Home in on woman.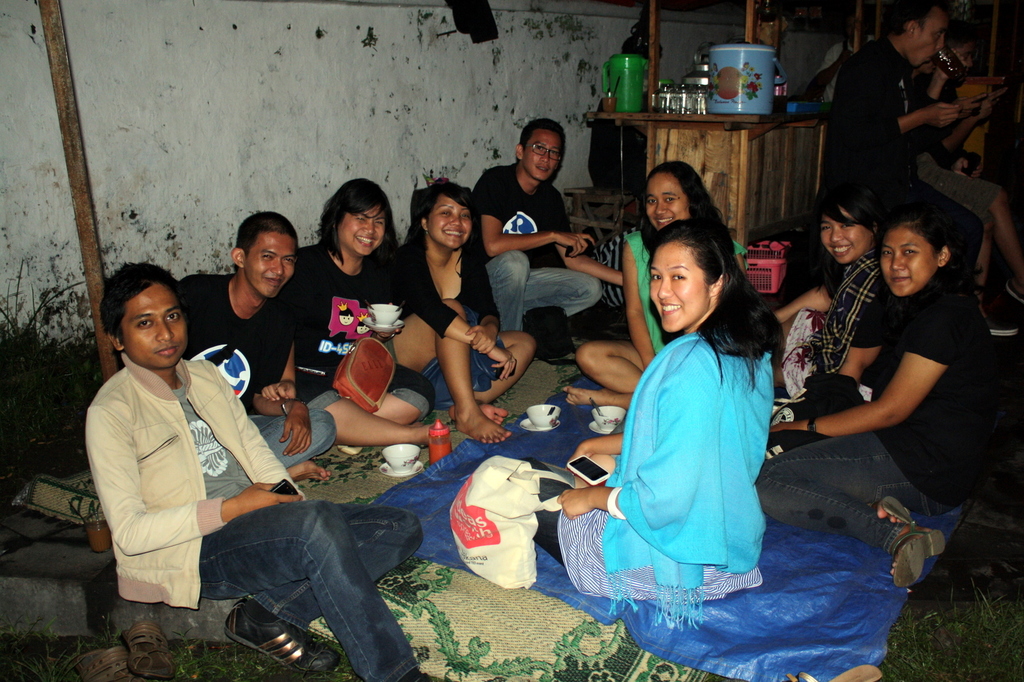
Homed in at x1=390 y1=162 x2=534 y2=452.
